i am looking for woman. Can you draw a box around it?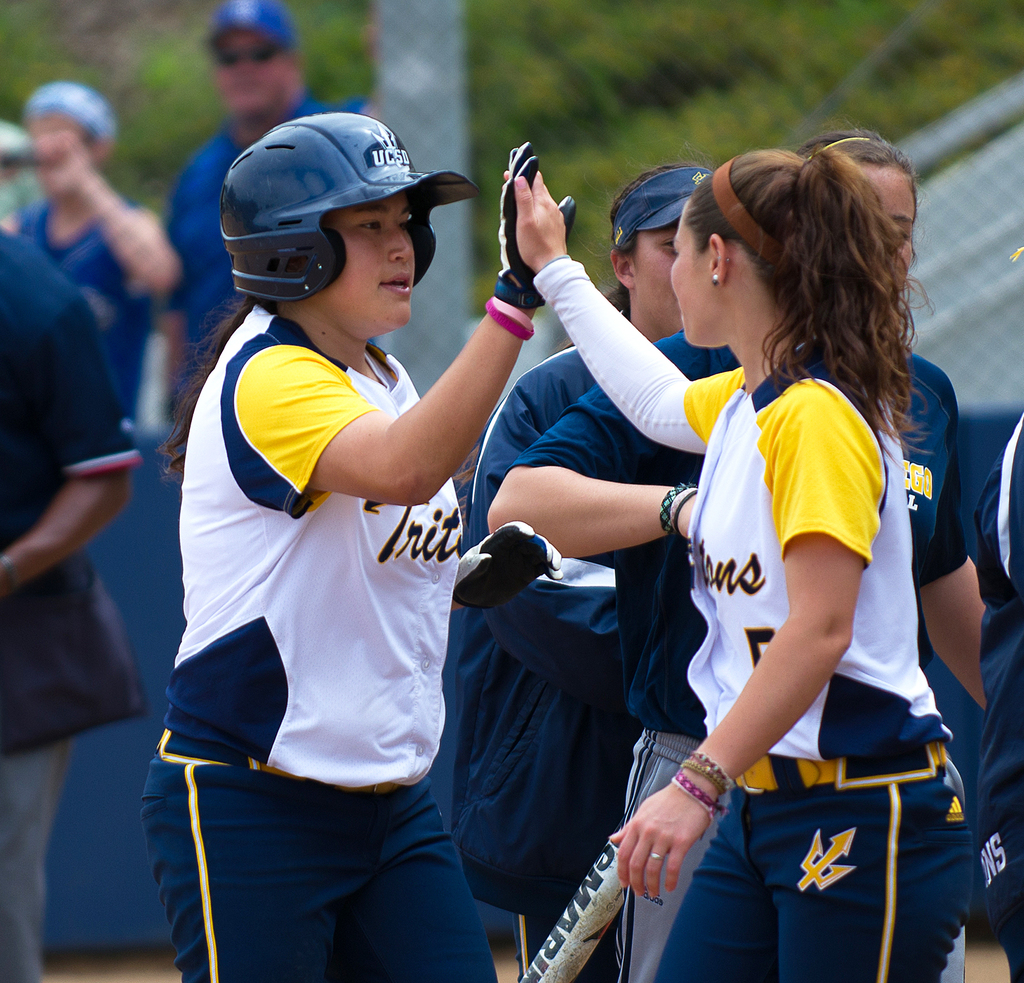
Sure, the bounding box is select_region(489, 125, 987, 982).
